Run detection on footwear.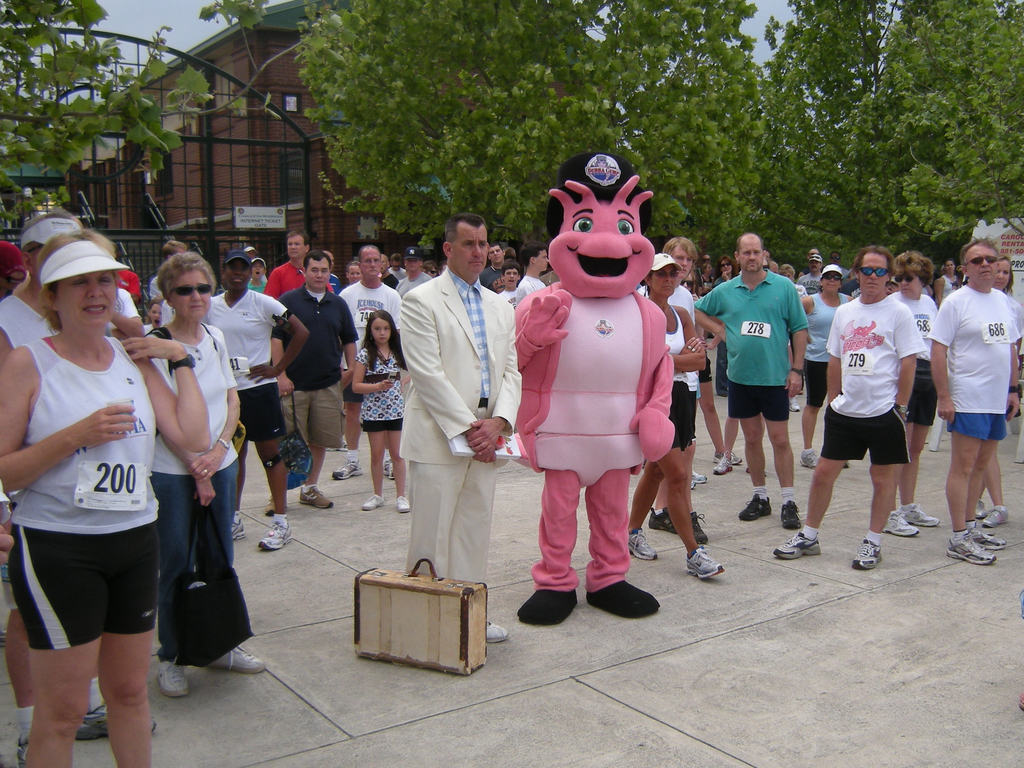
Result: [76,704,157,741].
